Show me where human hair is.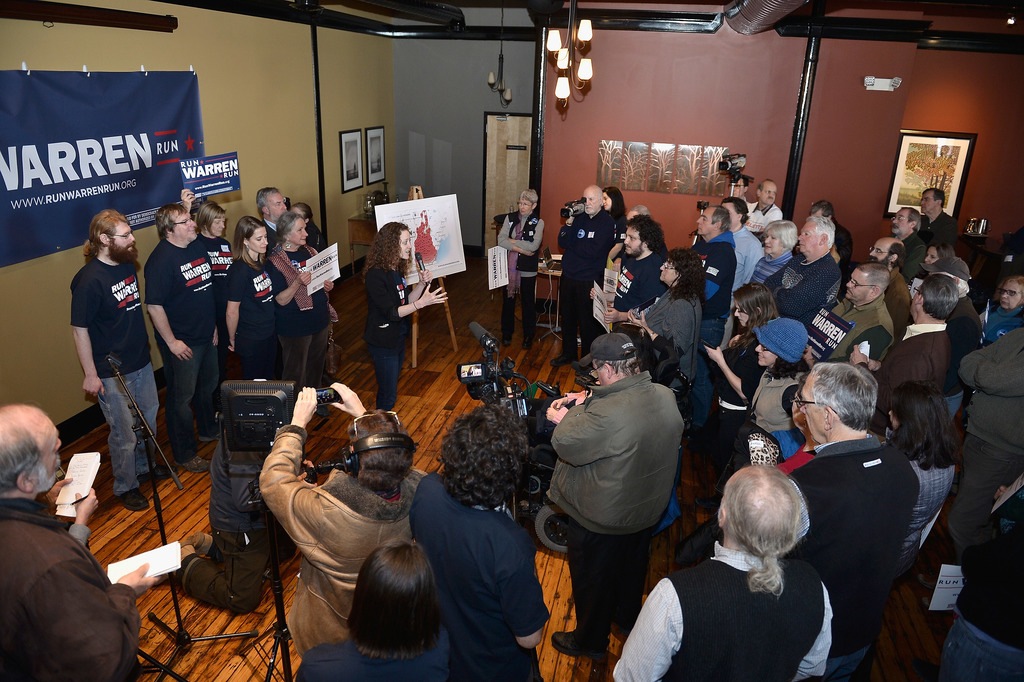
human hair is at 361/222/416/283.
